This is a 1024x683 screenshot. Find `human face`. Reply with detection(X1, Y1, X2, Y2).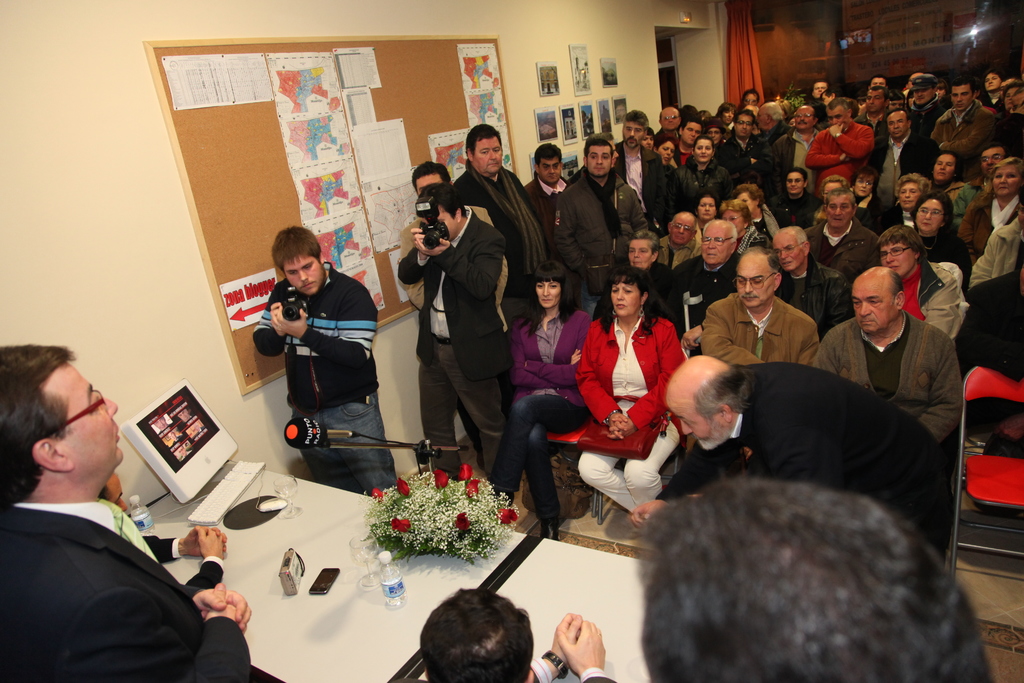
detection(867, 90, 884, 115).
